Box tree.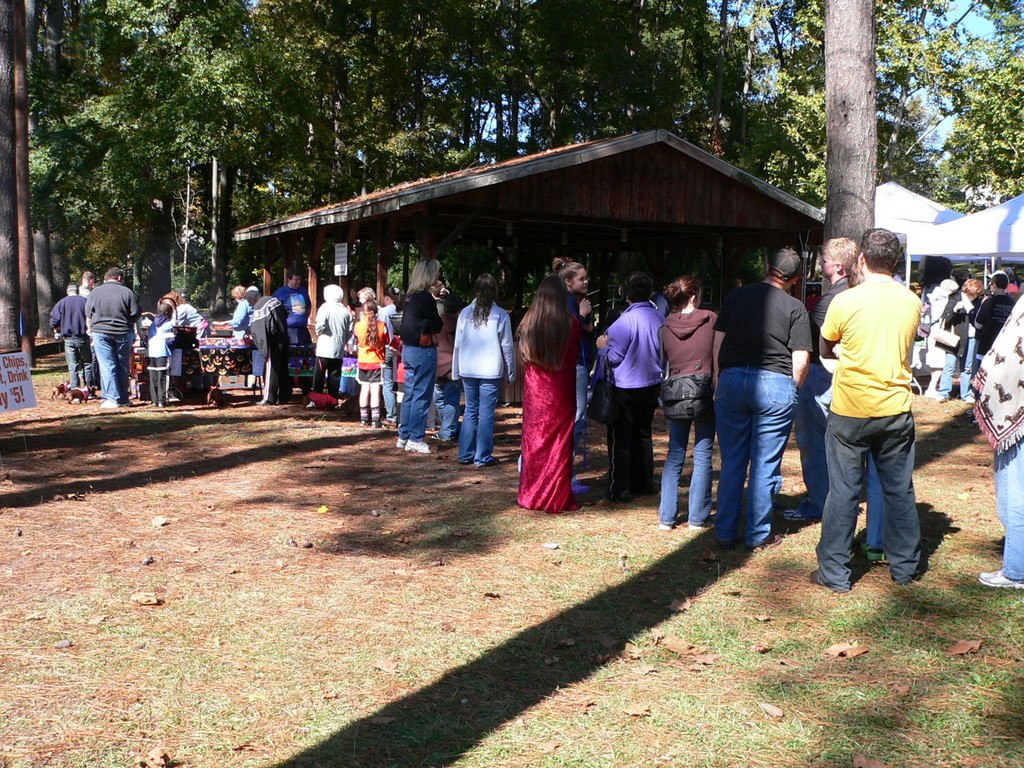
box(0, 0, 57, 364).
